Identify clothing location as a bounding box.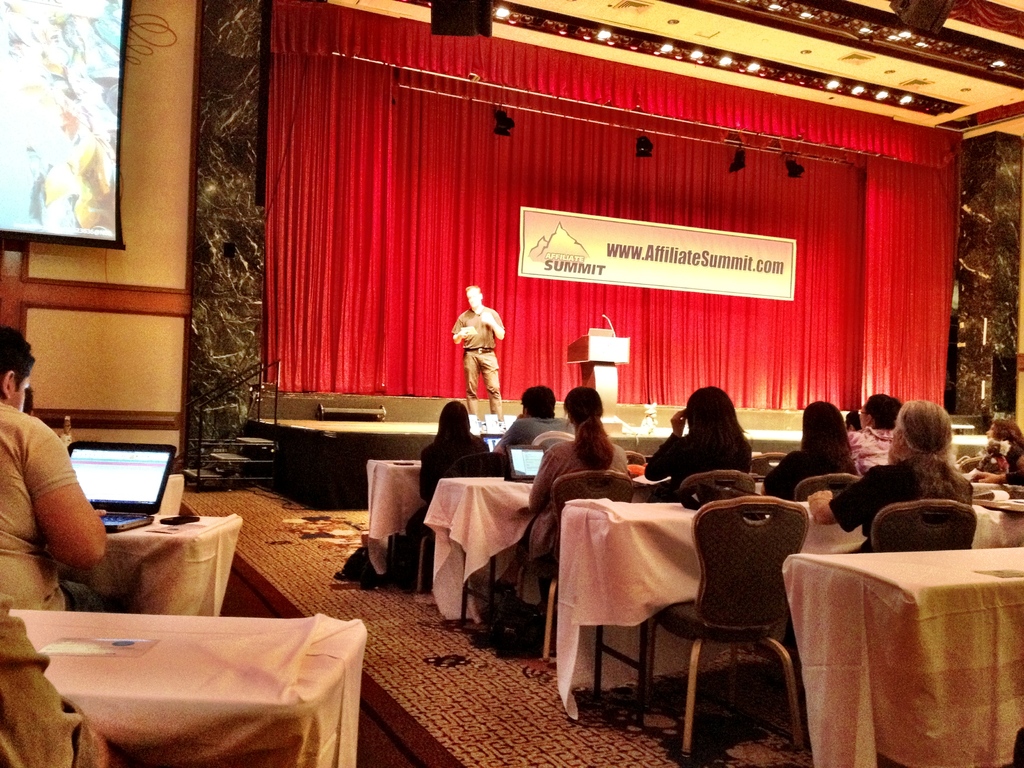
(484,408,588,460).
